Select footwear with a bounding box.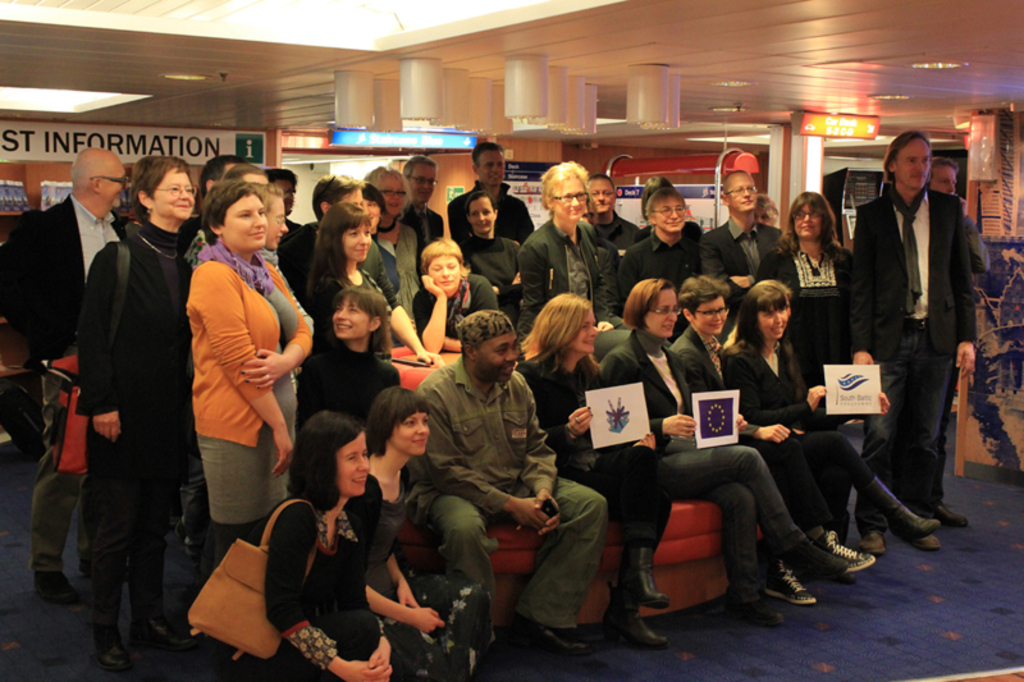
<box>36,572,76,599</box>.
